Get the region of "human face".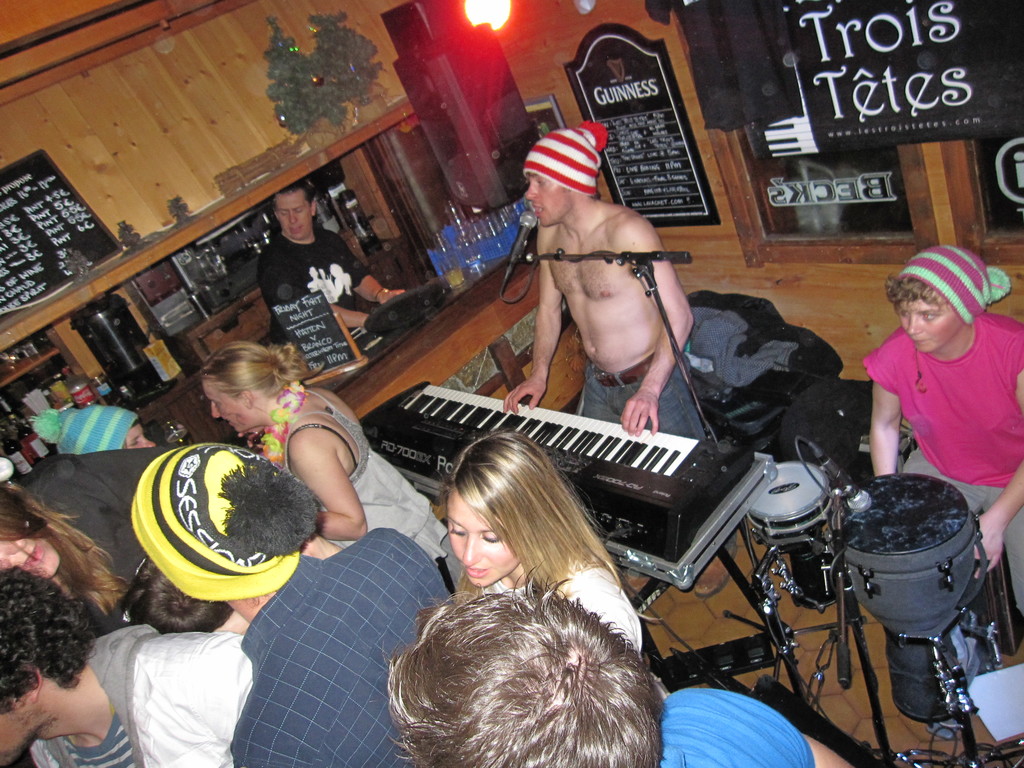
[524,168,579,227].
